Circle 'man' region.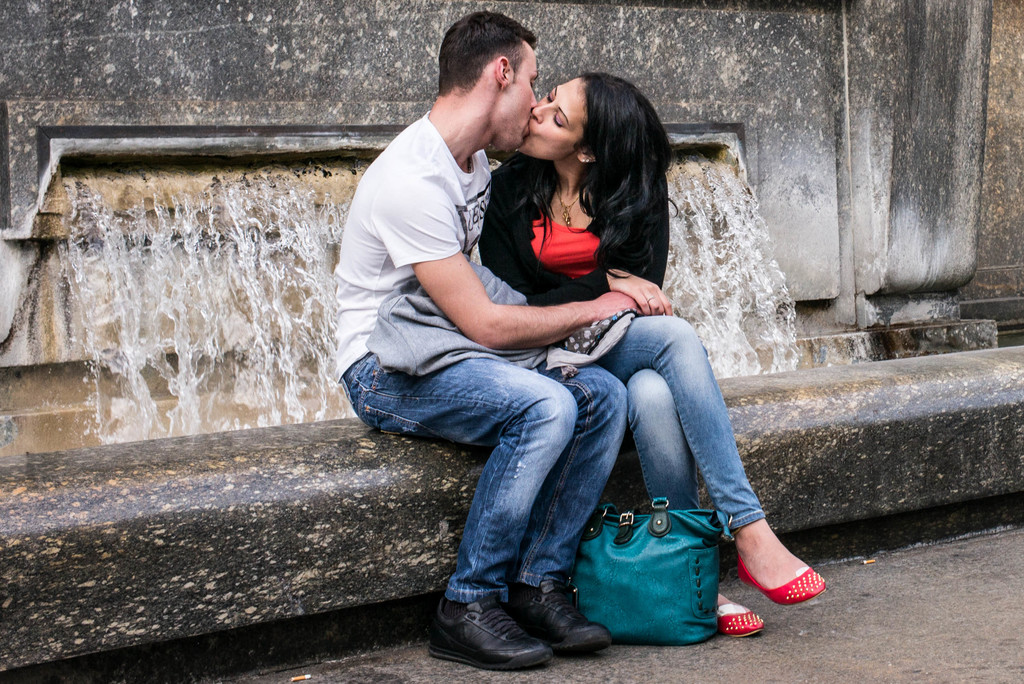
Region: x1=337 y1=39 x2=637 y2=615.
